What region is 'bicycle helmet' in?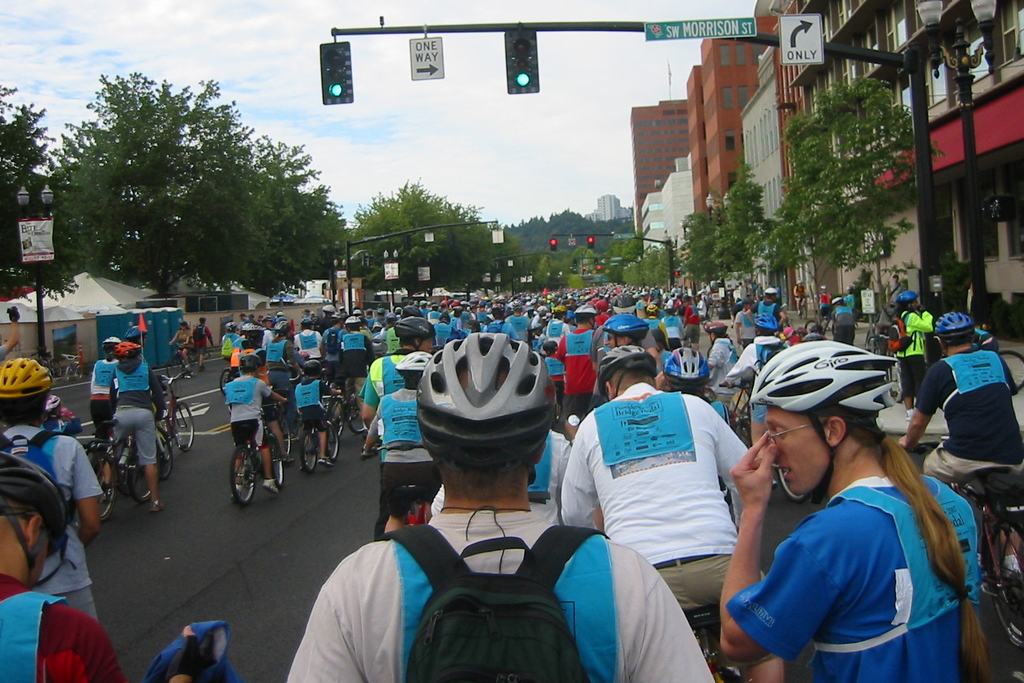
BBox(117, 341, 140, 354).
